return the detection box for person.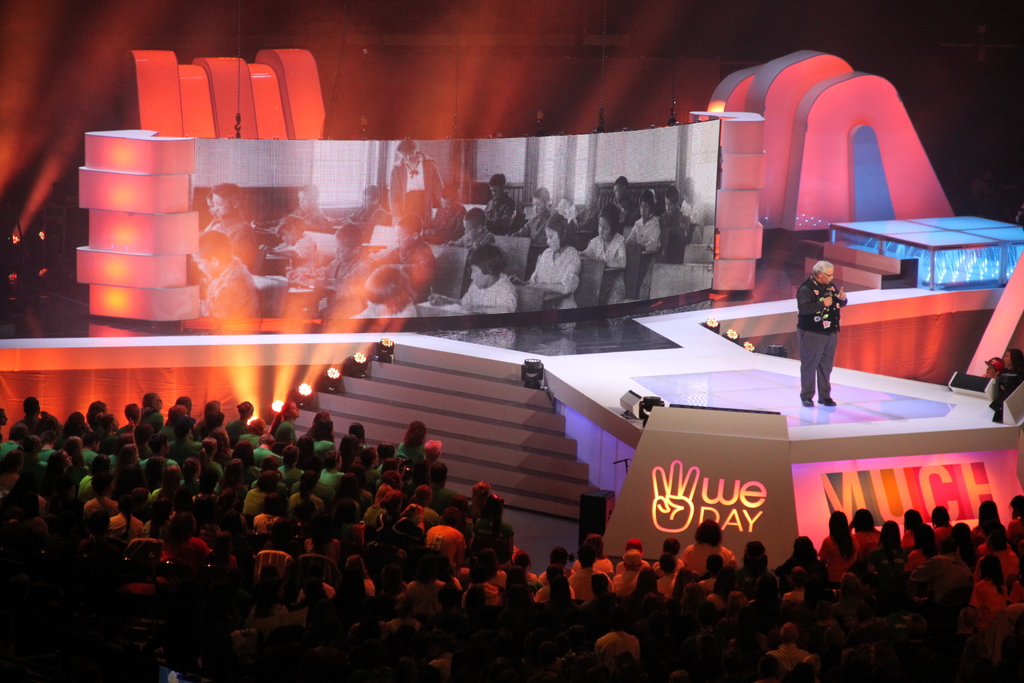
307:418:336:454.
